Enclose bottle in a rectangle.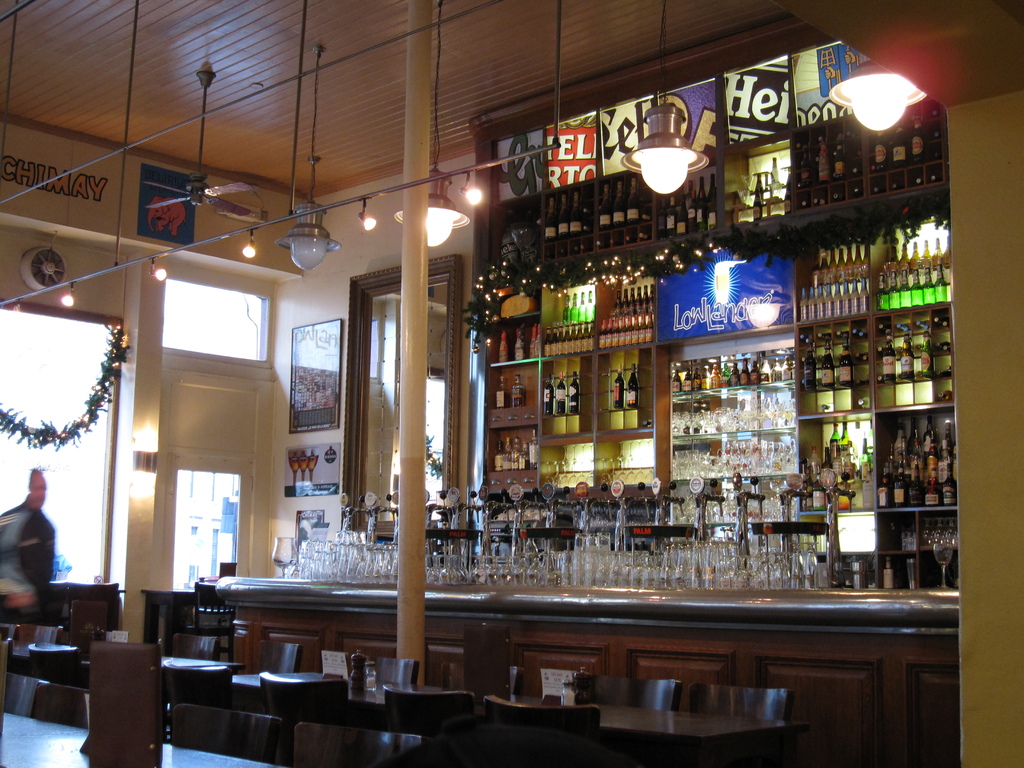
box(578, 289, 587, 320).
